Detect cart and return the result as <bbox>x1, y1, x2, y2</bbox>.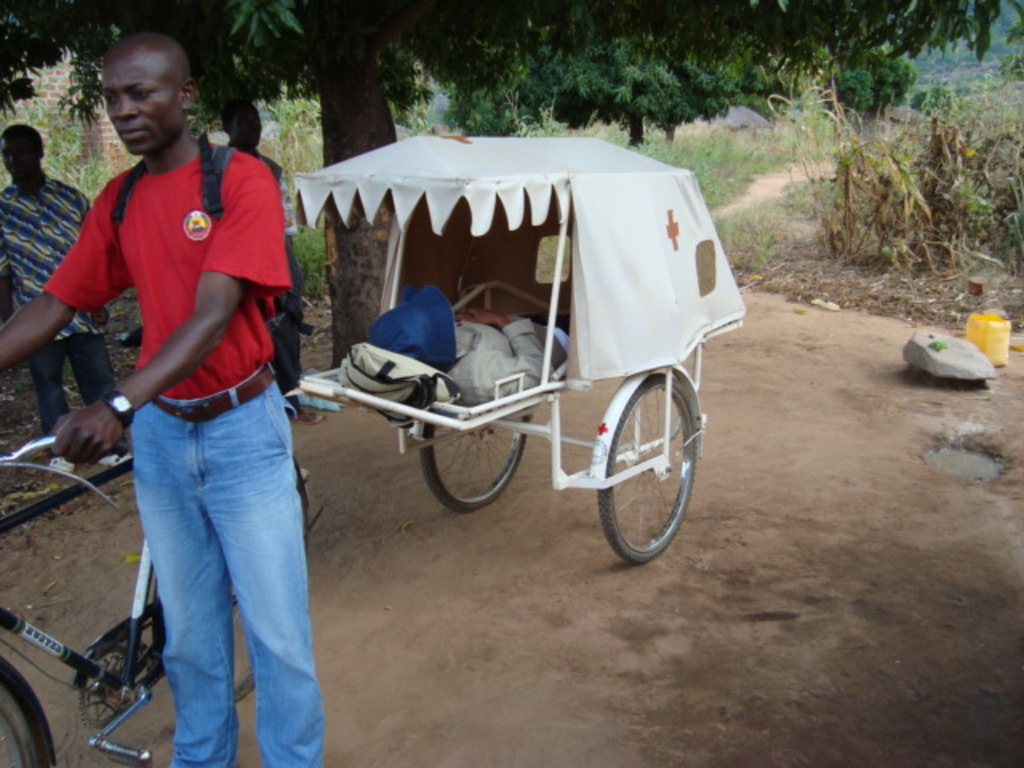
<bbox>293, 131, 747, 555</bbox>.
